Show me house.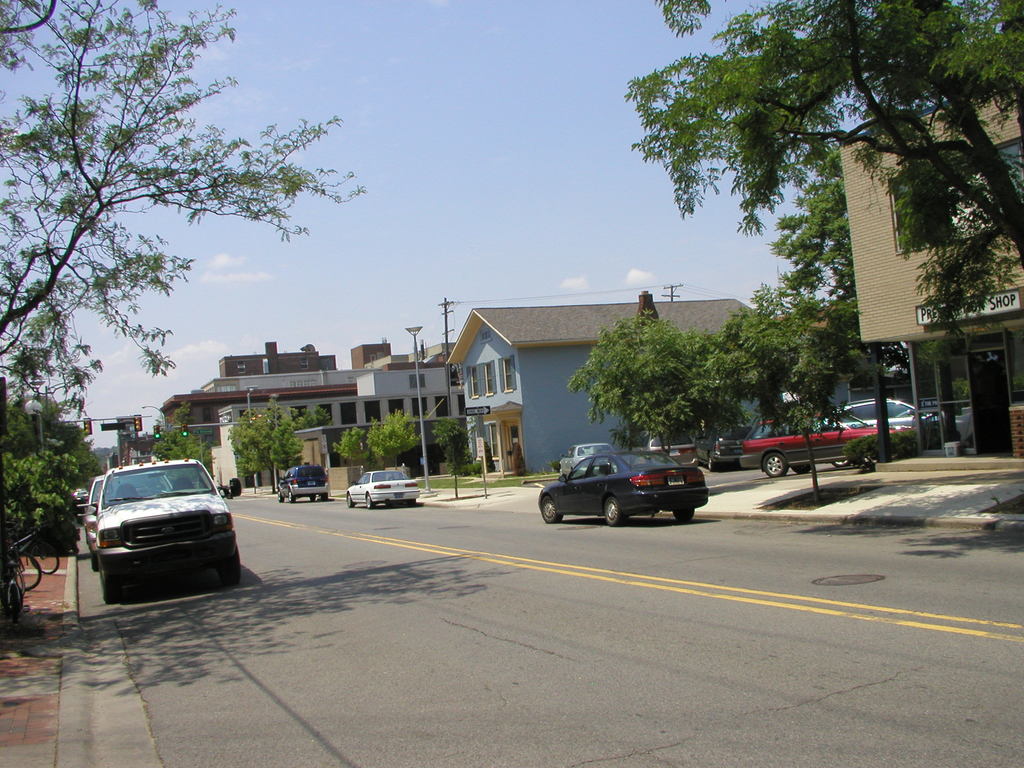
house is here: {"left": 831, "top": 79, "right": 1023, "bottom": 464}.
